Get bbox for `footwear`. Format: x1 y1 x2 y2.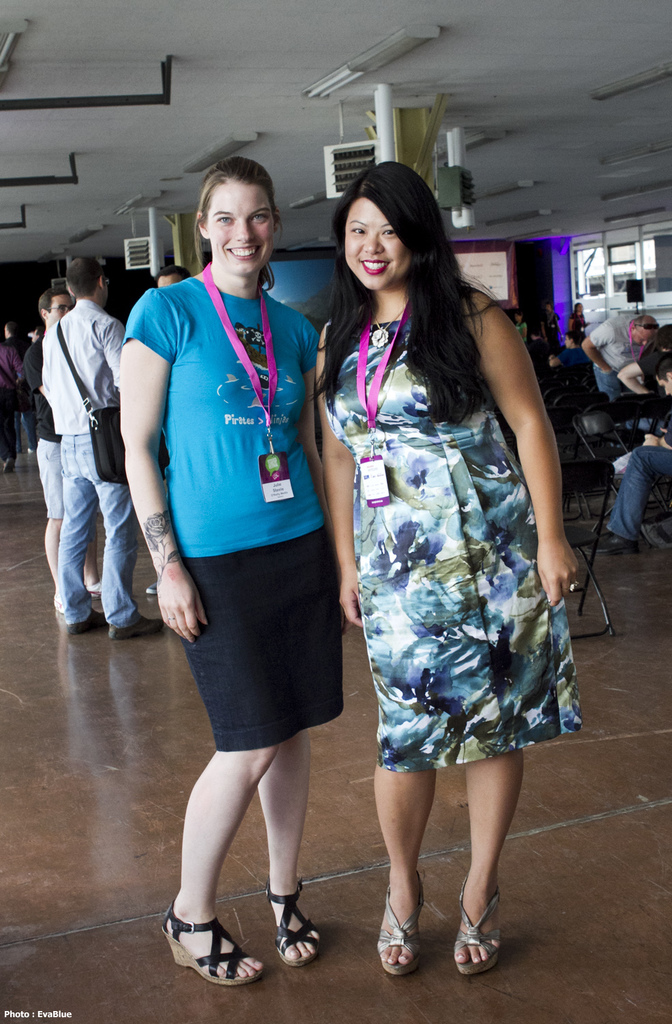
85 581 102 601.
